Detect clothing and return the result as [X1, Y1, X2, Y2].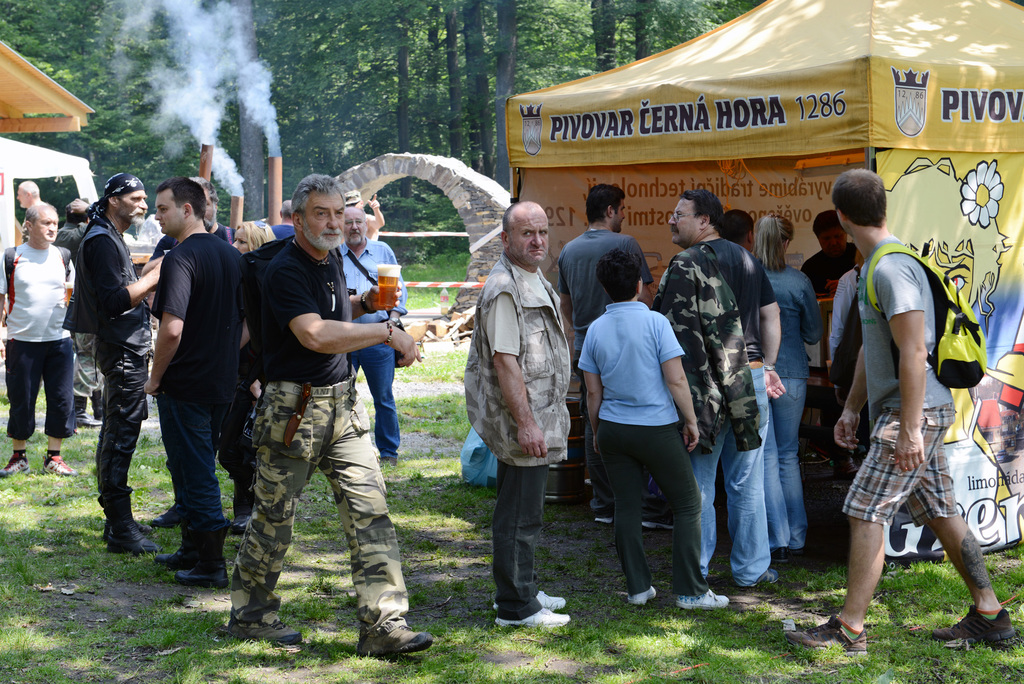
[506, 211, 548, 267].
